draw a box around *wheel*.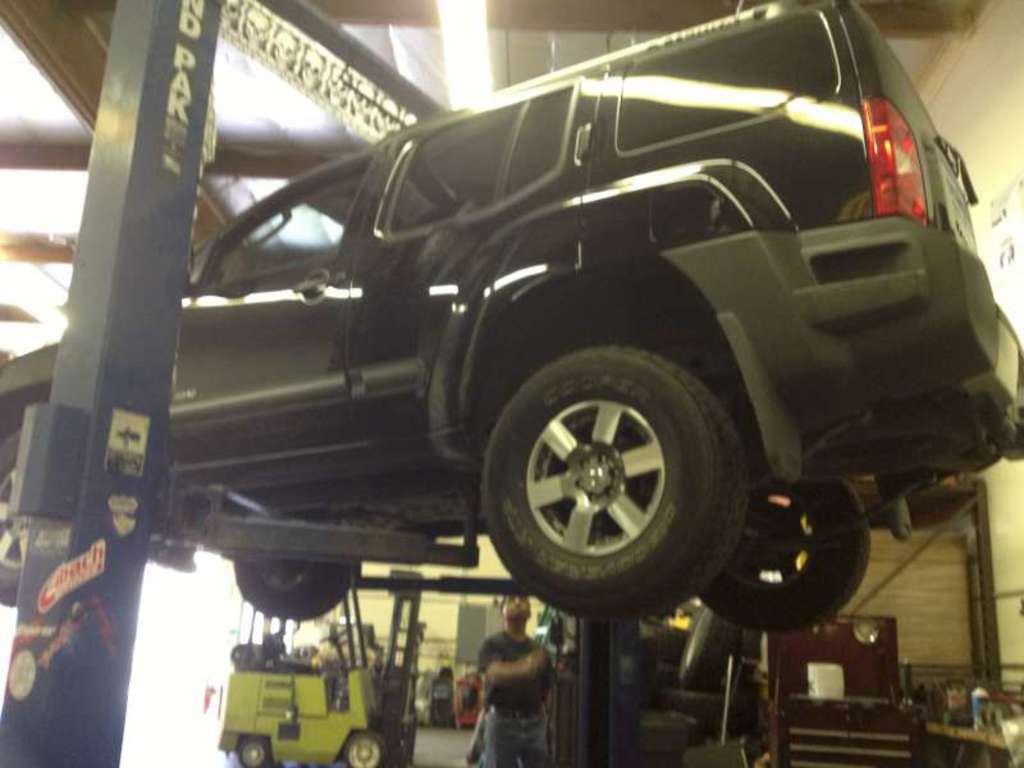
select_region(238, 735, 269, 767).
